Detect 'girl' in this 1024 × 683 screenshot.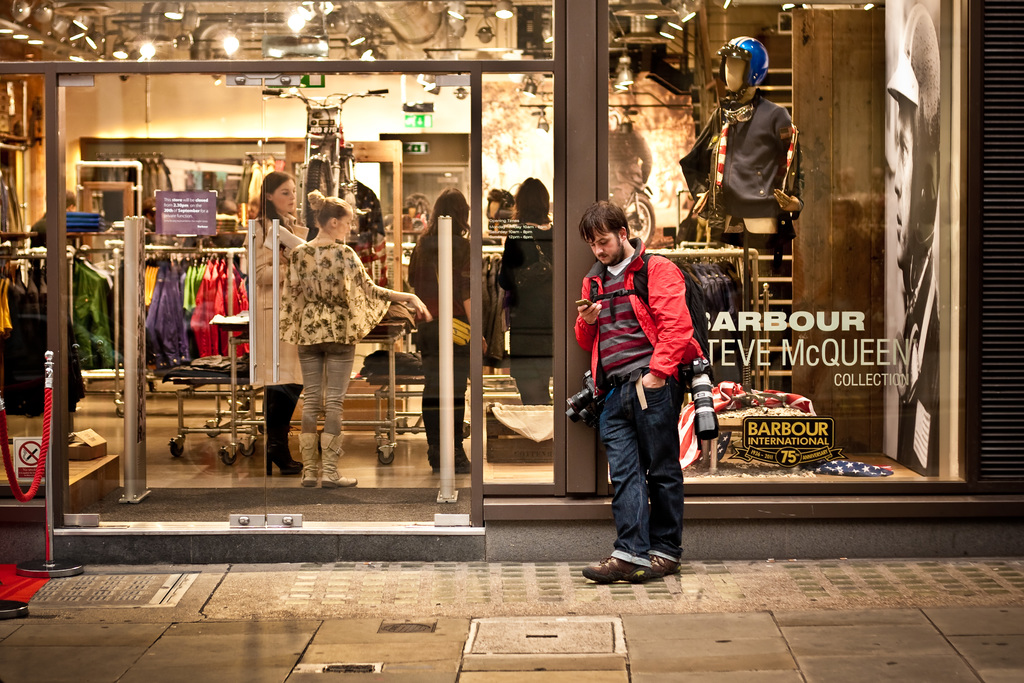
Detection: (left=278, top=186, right=433, bottom=486).
